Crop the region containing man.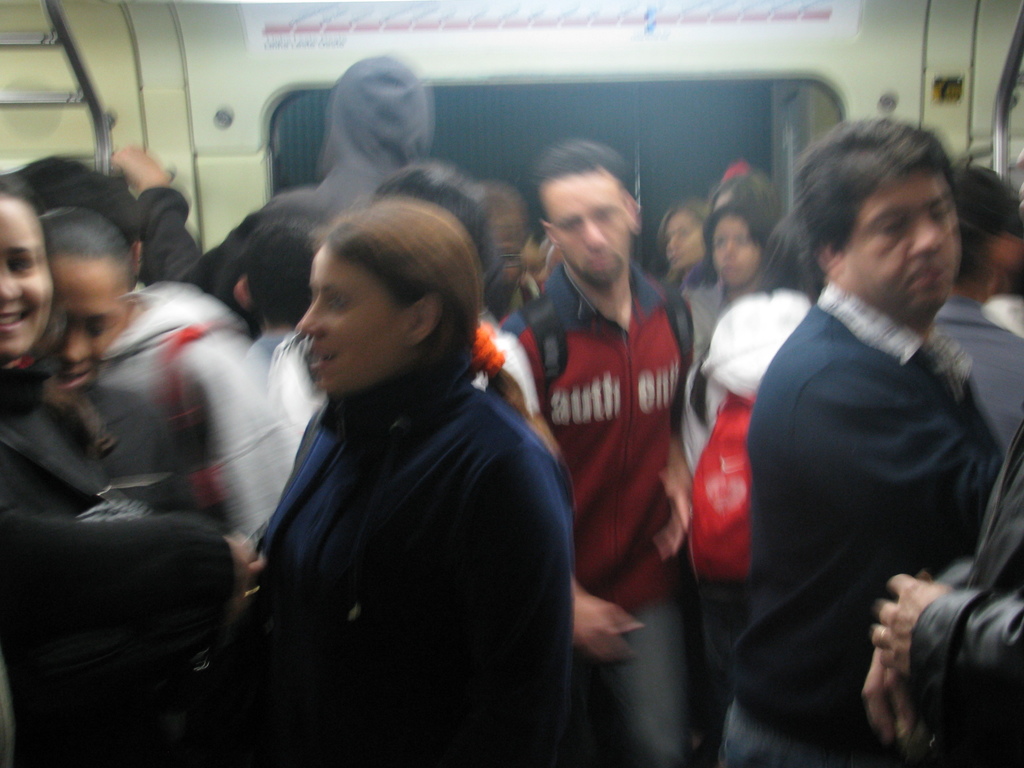
Crop region: pyautogui.locateOnScreen(711, 105, 1021, 758).
